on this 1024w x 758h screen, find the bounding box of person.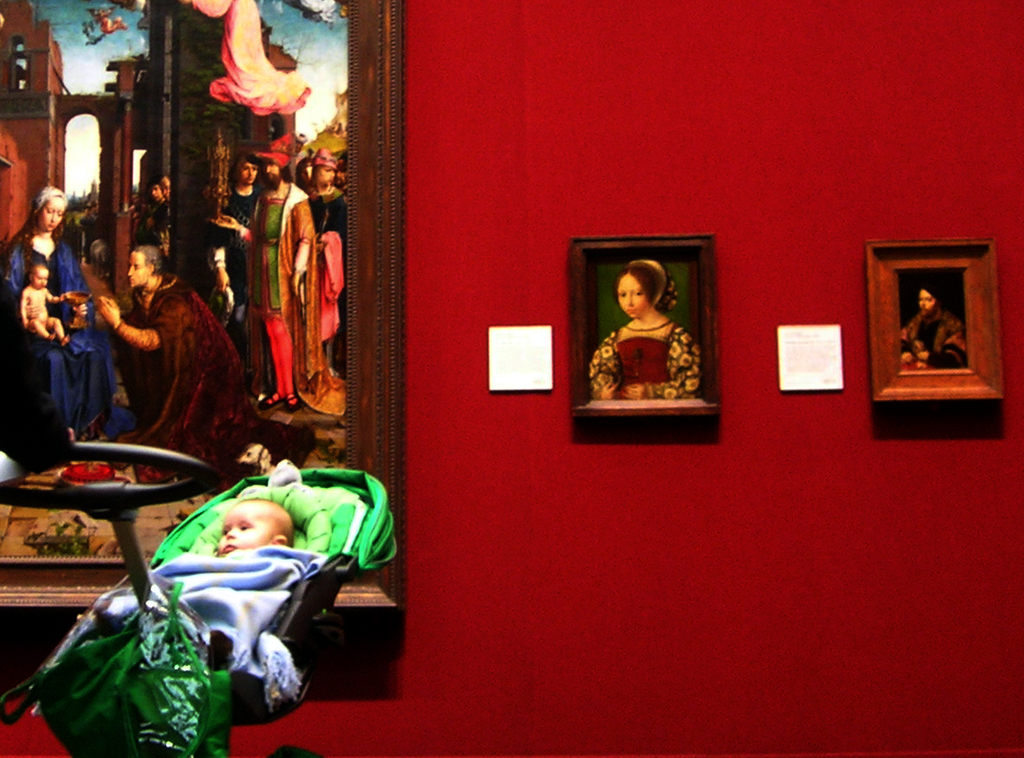
Bounding box: {"left": 309, "top": 147, "right": 348, "bottom": 370}.
